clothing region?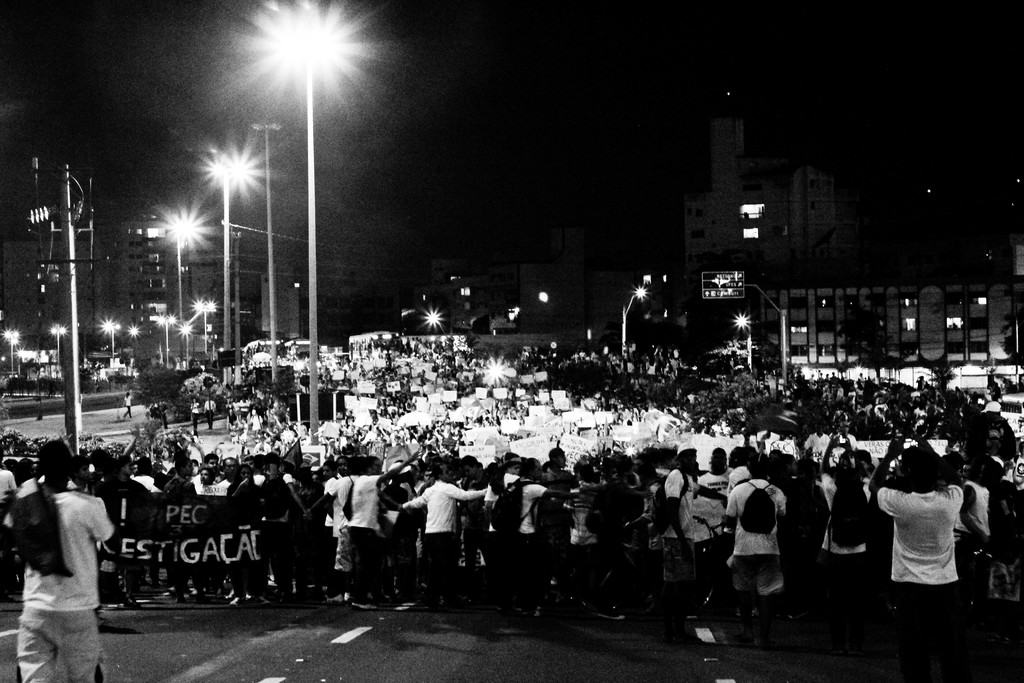
<region>568, 490, 596, 594</region>
